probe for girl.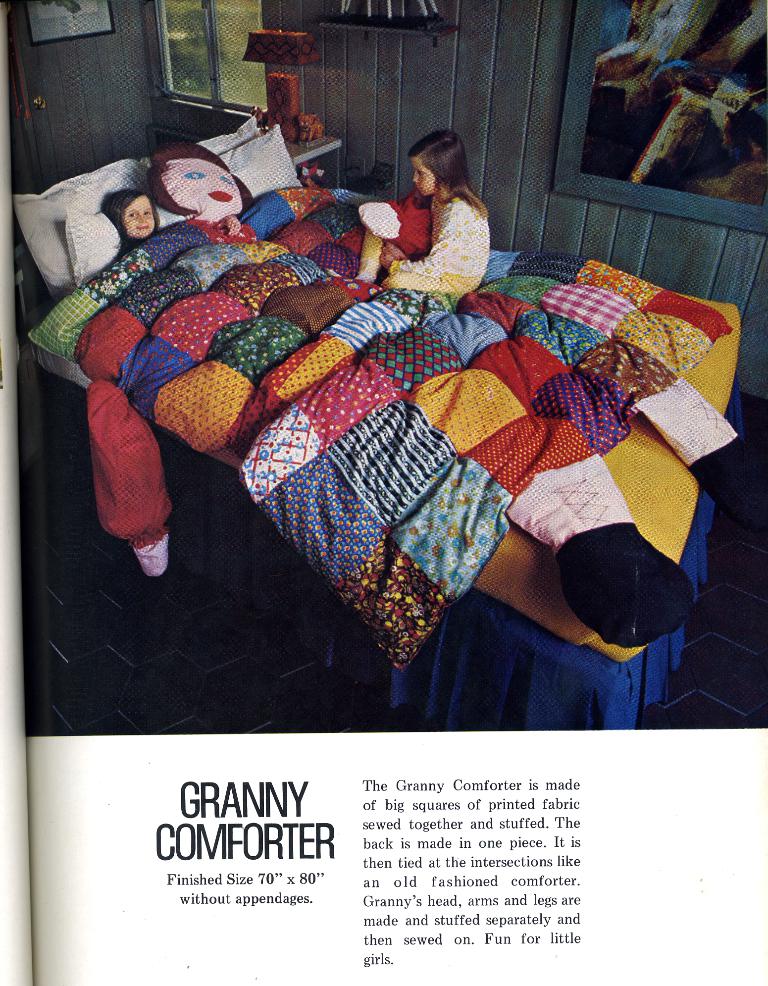
Probe result: 99, 185, 166, 249.
